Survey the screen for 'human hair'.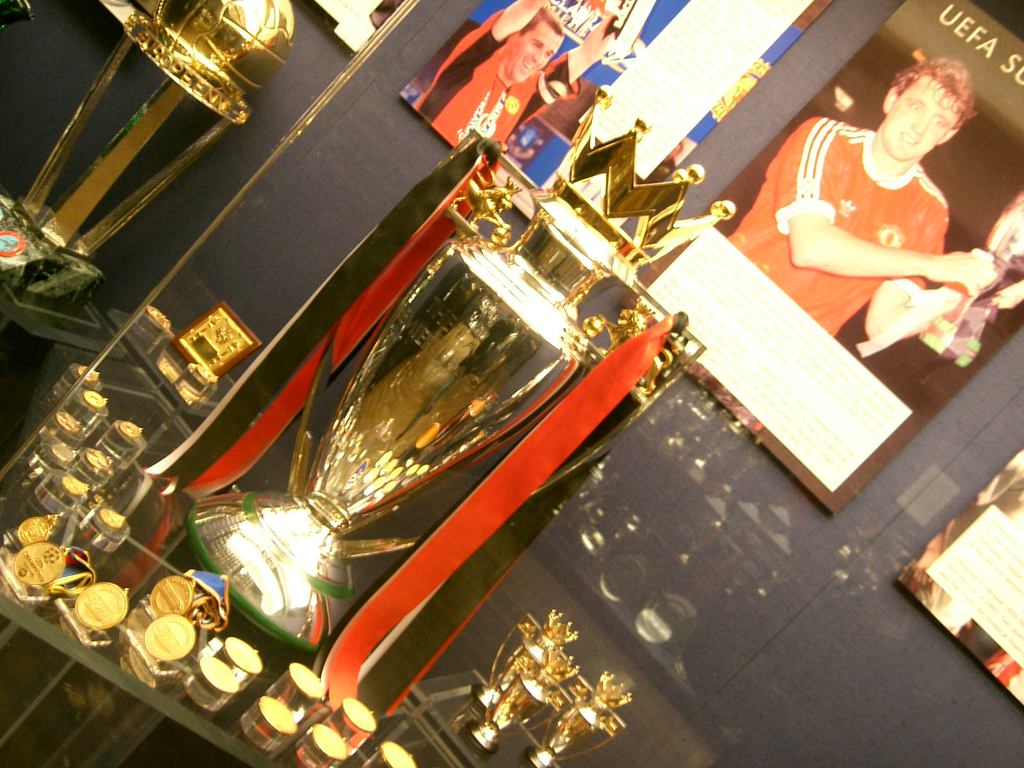
Survey found: crop(887, 57, 971, 131).
